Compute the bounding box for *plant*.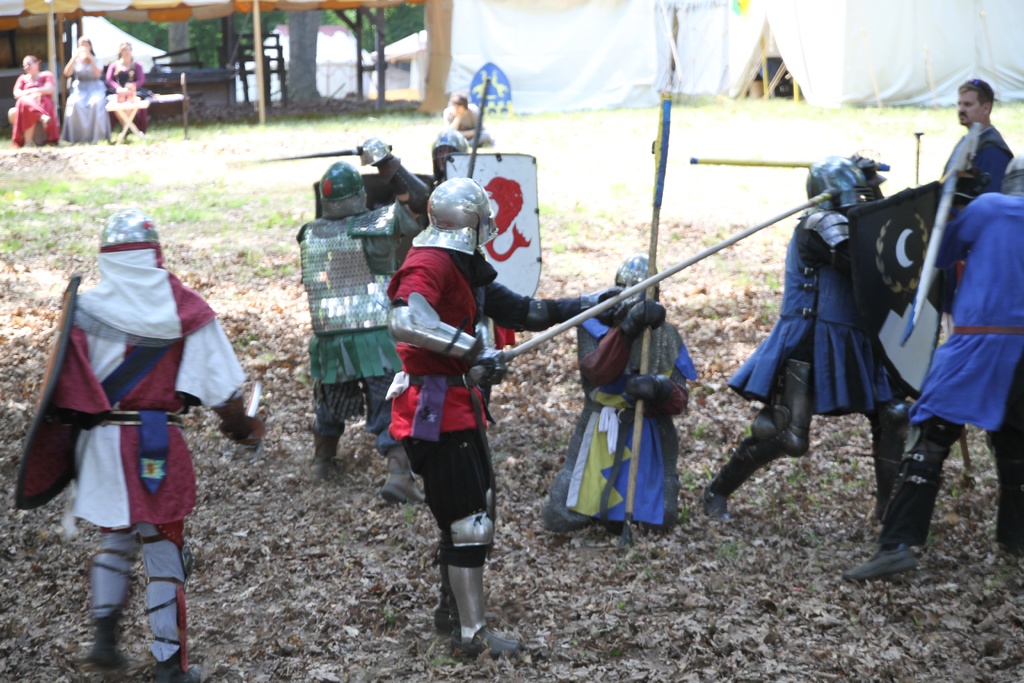
<box>71,163,311,261</box>.
